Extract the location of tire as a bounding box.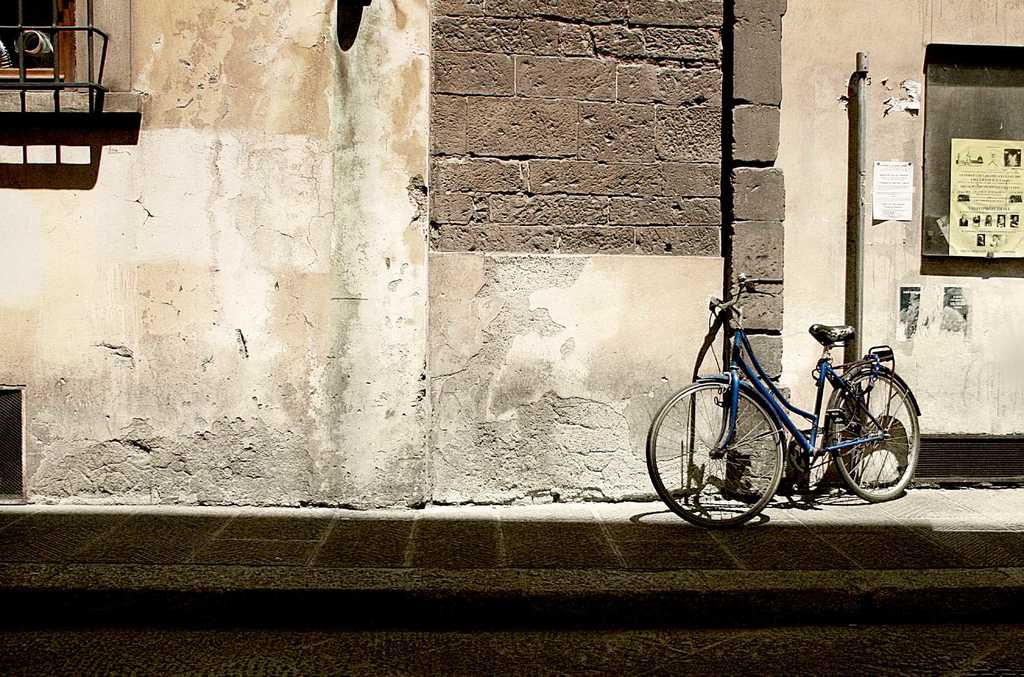
Rect(646, 377, 781, 526).
